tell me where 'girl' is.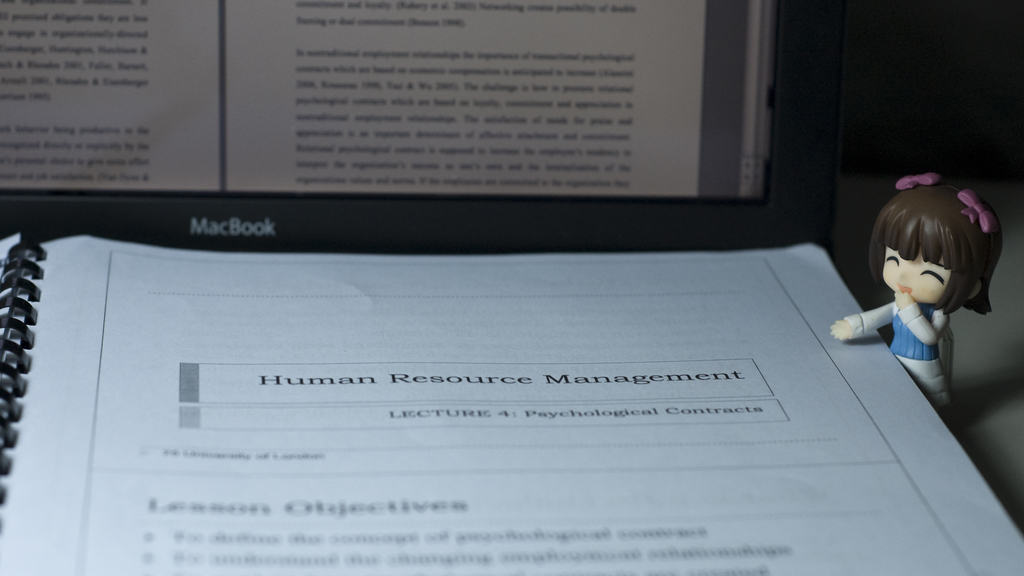
'girl' is at [left=826, top=170, right=1006, bottom=420].
